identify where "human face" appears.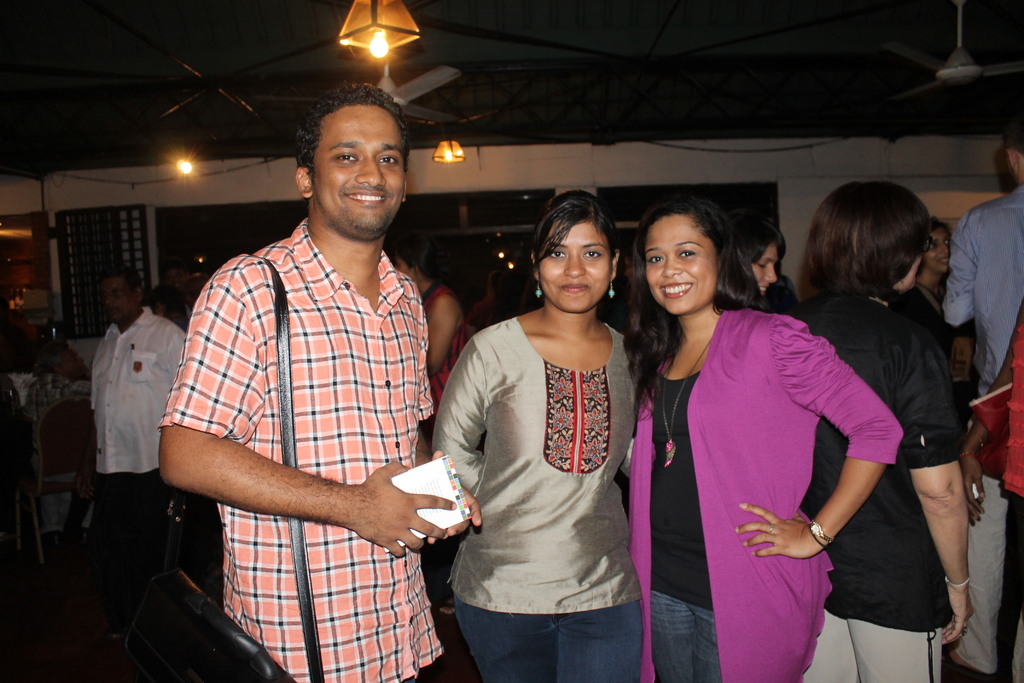
Appears at bbox=[316, 105, 404, 234].
